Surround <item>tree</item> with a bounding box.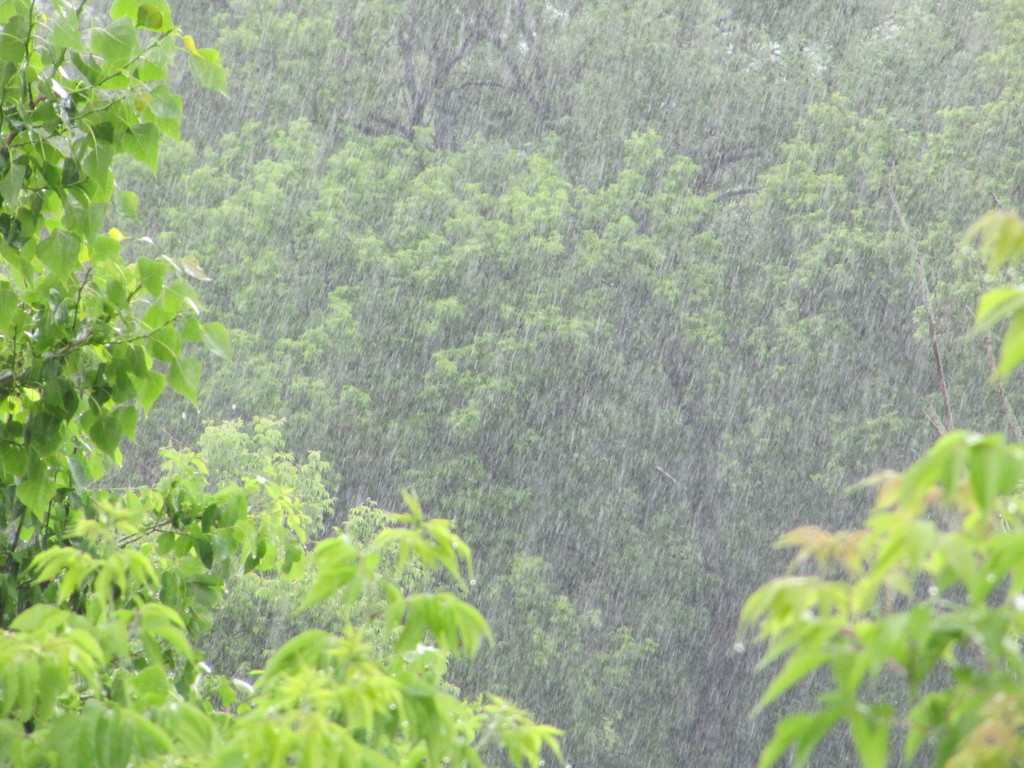
left=737, top=201, right=1023, bottom=767.
